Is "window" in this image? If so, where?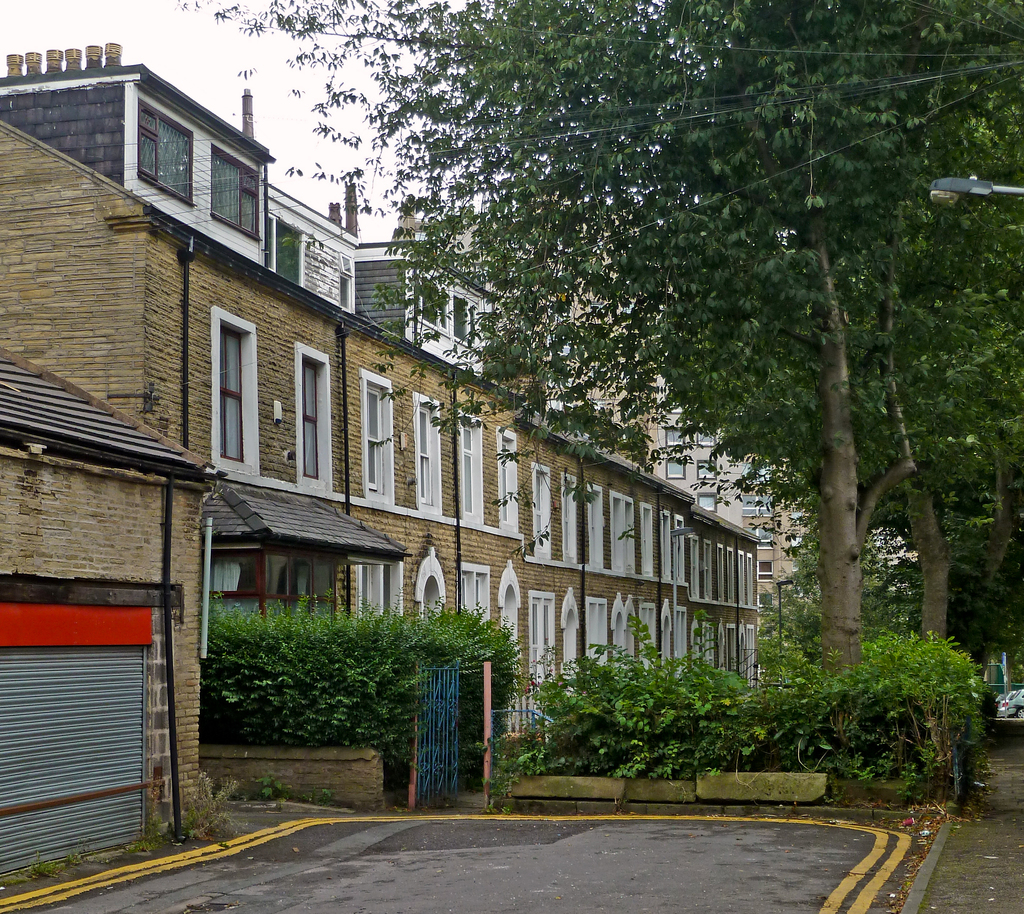
Yes, at detection(661, 512, 671, 583).
